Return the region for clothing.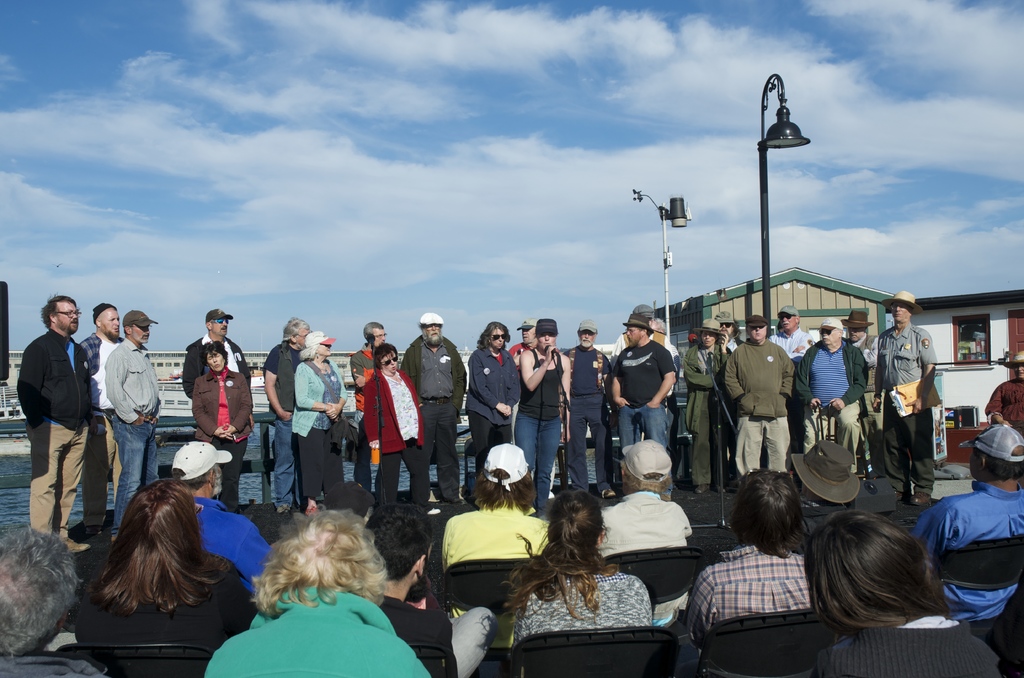
<box>370,589,459,677</box>.
